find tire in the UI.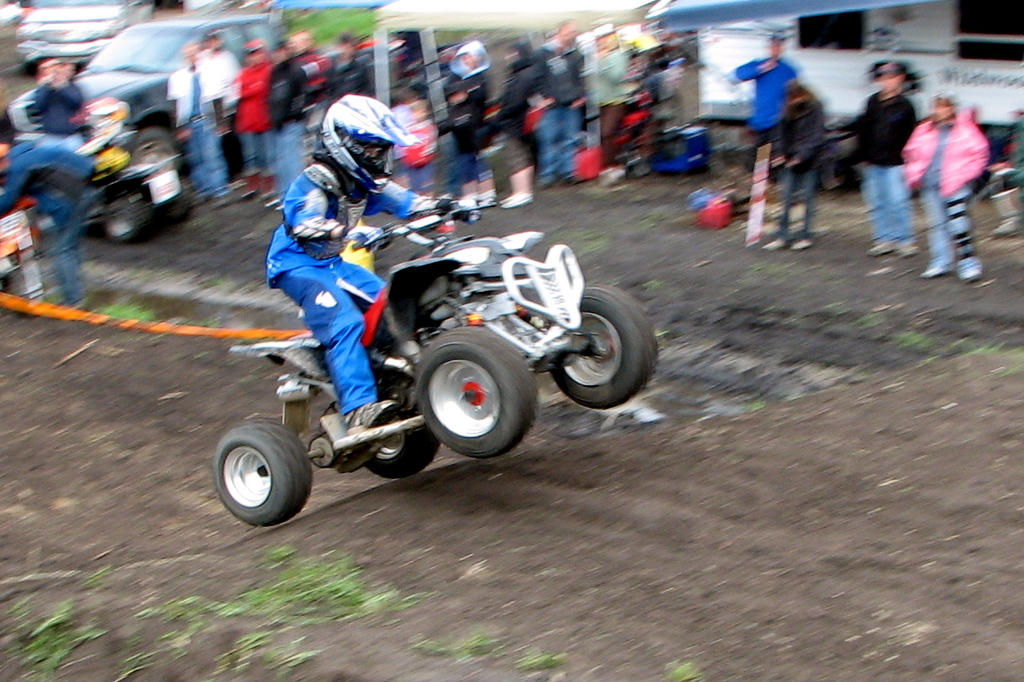
UI element at rect(363, 414, 437, 478).
